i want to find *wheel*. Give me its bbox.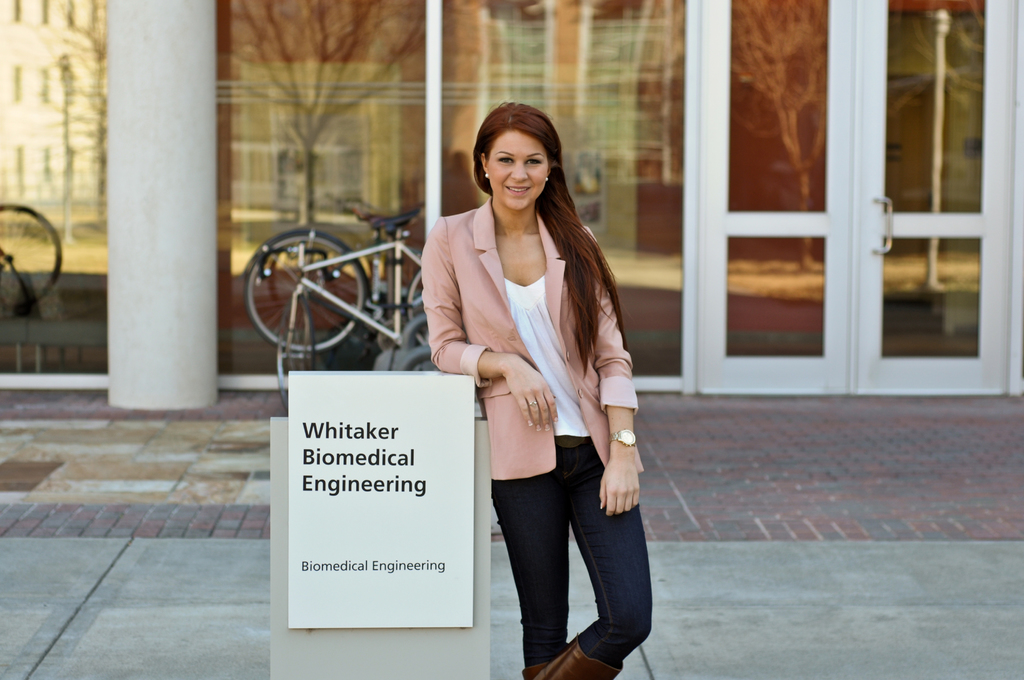
[0,202,65,316].
